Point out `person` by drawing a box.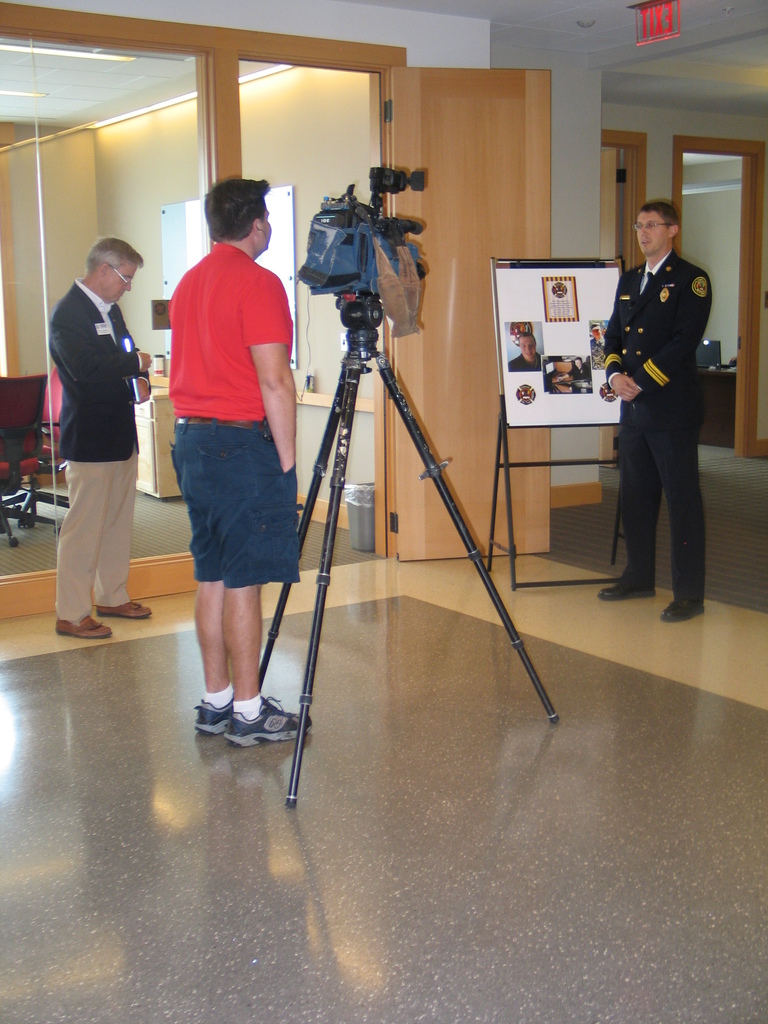
598:179:735:642.
